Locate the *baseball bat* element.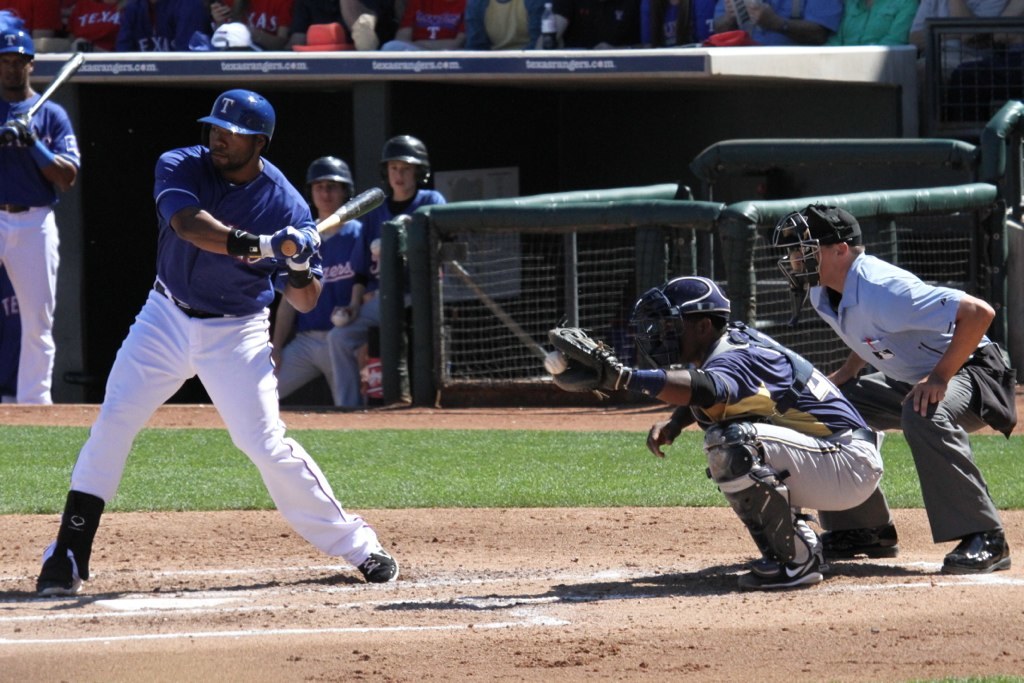
Element bbox: left=0, top=49, right=85, bottom=140.
